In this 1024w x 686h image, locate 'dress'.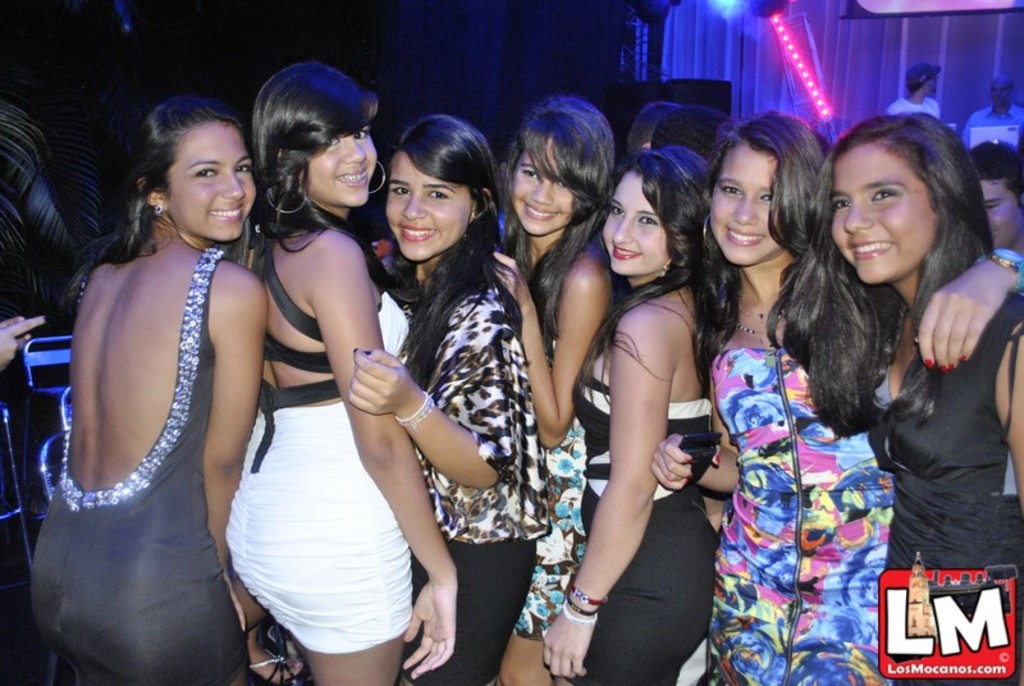
Bounding box: select_region(561, 366, 718, 685).
